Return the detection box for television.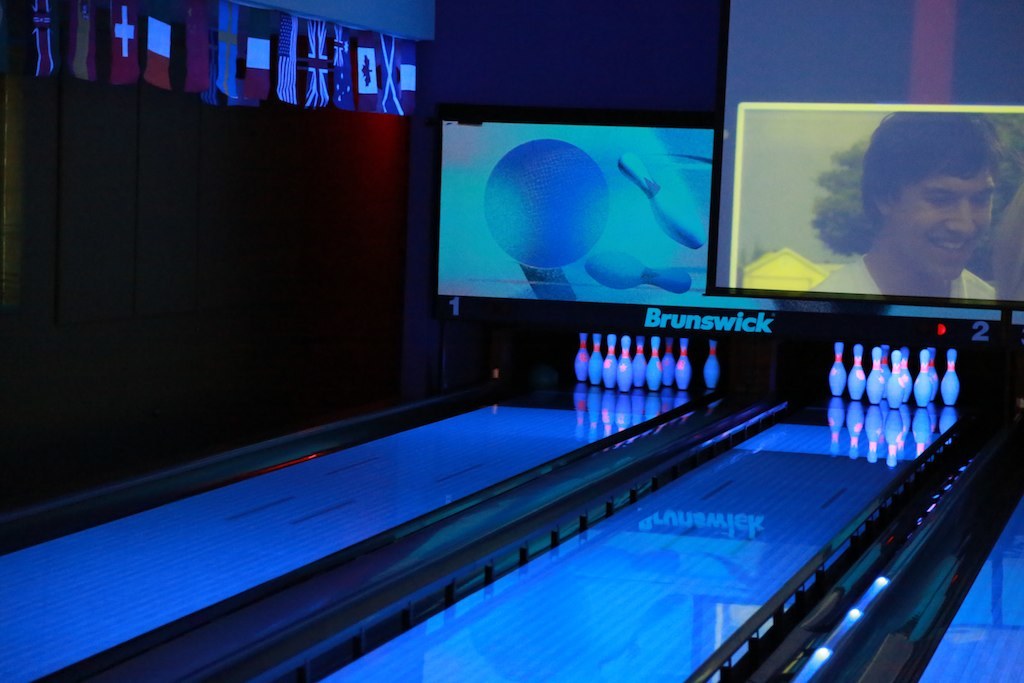
(x1=428, y1=104, x2=845, y2=334).
